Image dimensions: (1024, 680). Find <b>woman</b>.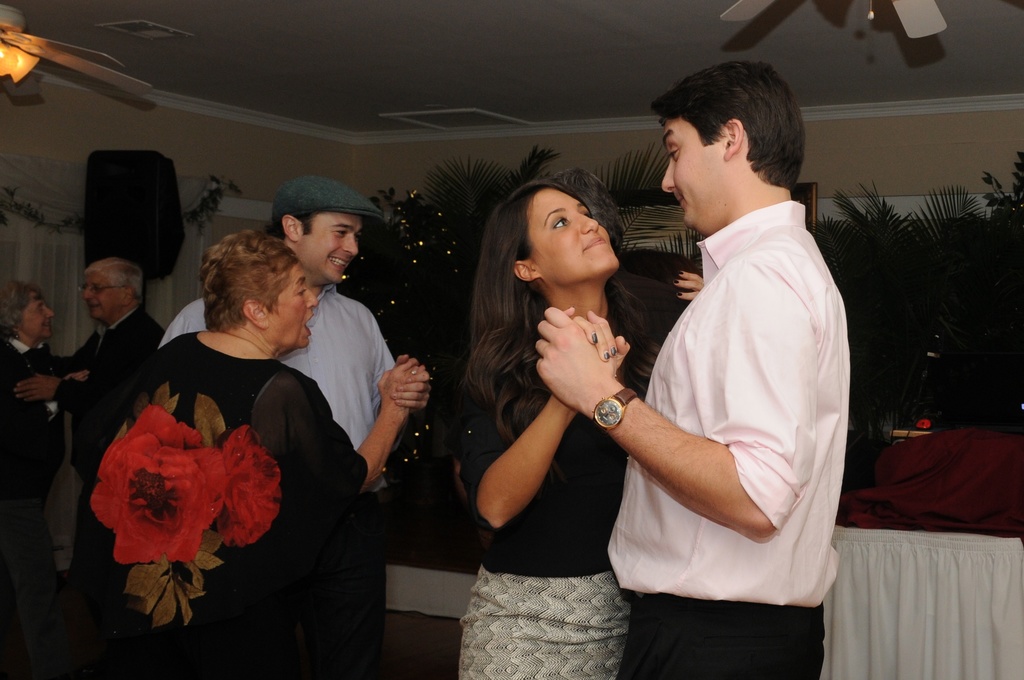
l=85, t=225, r=422, b=679.
